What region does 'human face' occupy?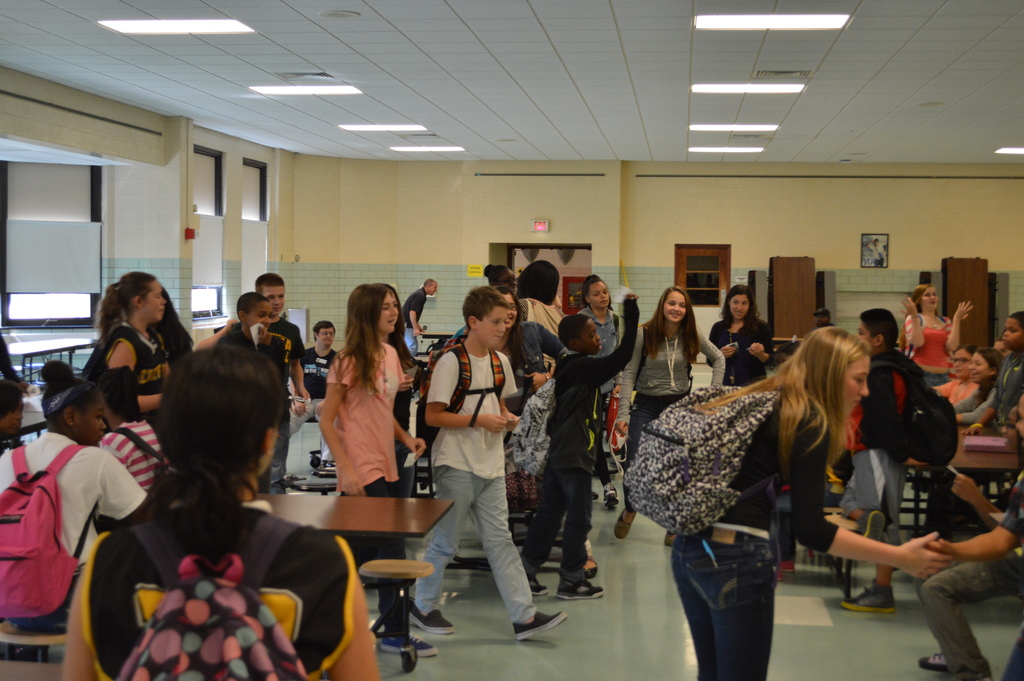
locate(140, 277, 166, 322).
